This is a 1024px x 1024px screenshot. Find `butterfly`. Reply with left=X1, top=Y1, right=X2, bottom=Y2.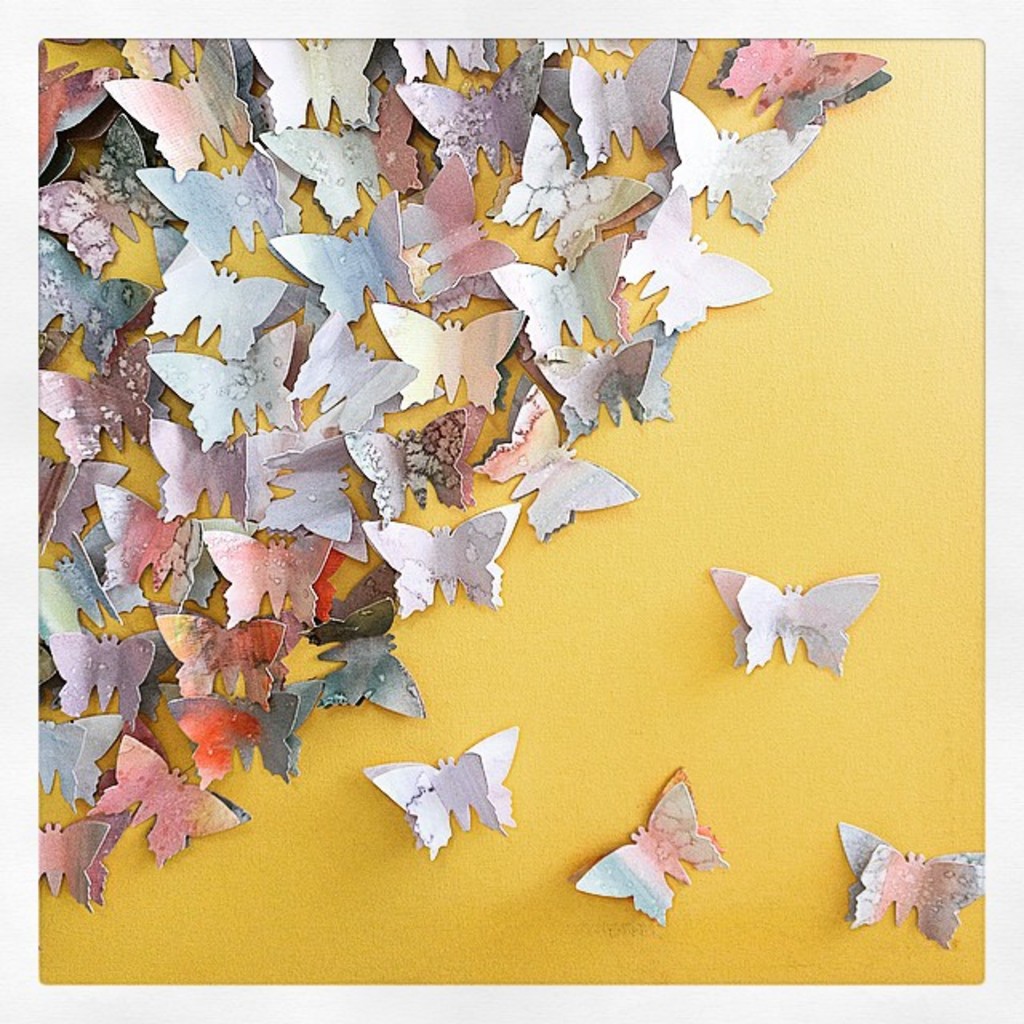
left=29, top=806, right=123, bottom=912.
